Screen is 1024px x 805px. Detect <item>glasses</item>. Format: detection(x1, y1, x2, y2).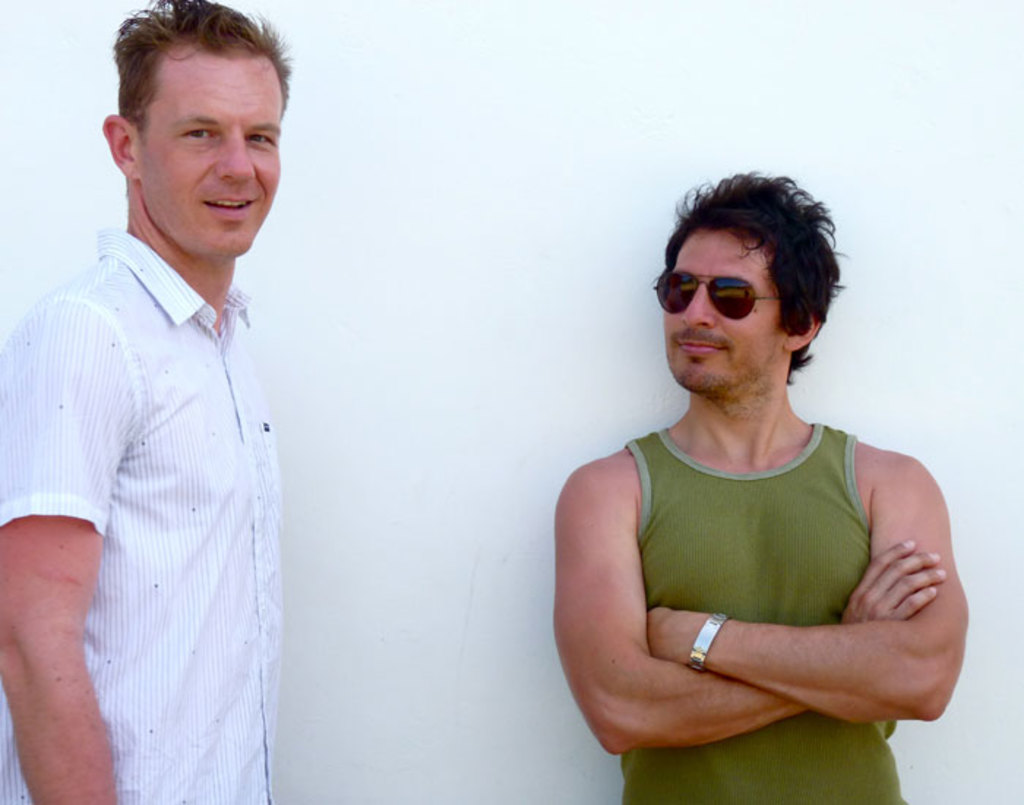
detection(655, 266, 822, 321).
